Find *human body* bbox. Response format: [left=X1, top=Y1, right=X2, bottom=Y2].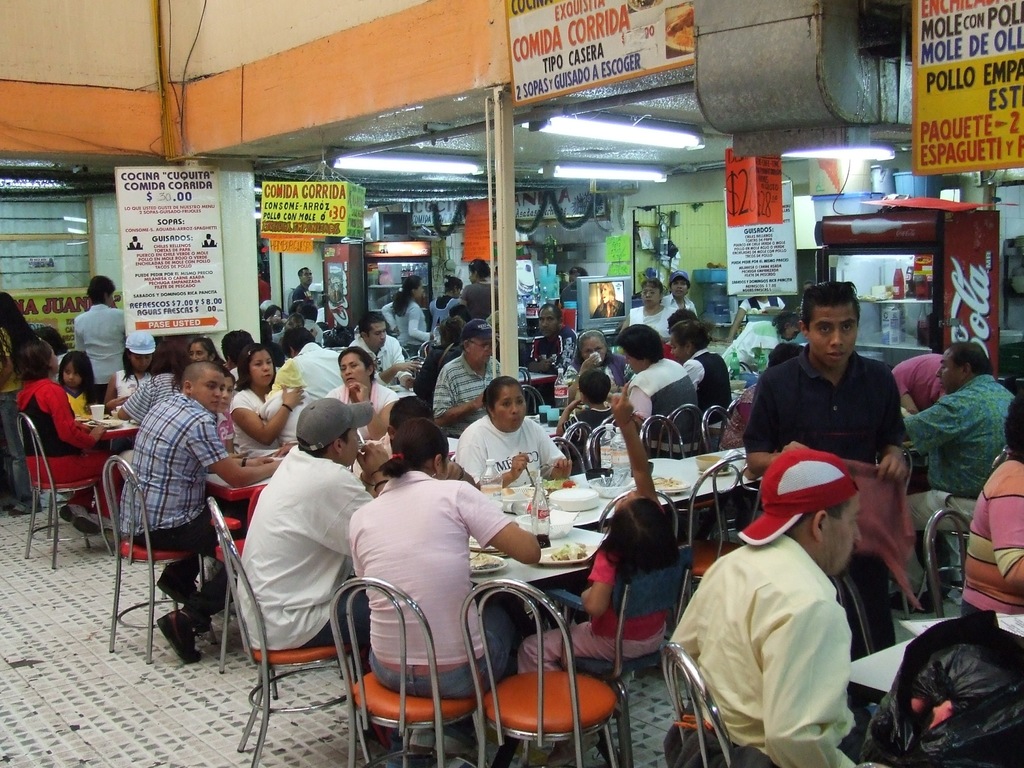
[left=237, top=388, right=372, bottom=653].
